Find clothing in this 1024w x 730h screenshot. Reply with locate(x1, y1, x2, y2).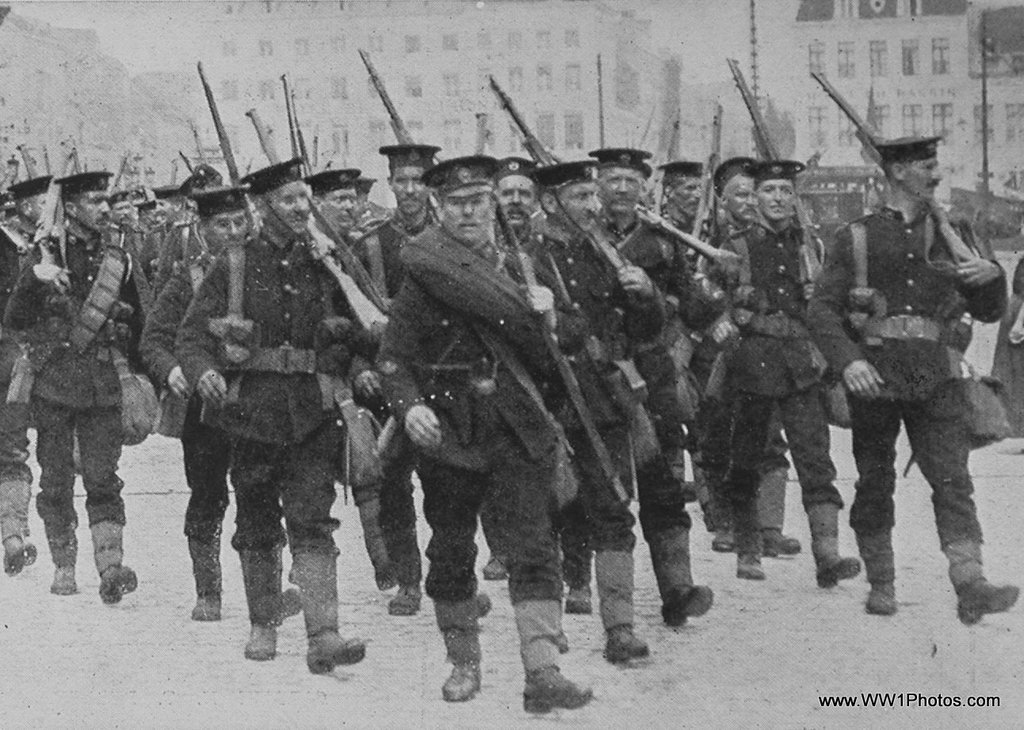
locate(152, 216, 214, 299).
